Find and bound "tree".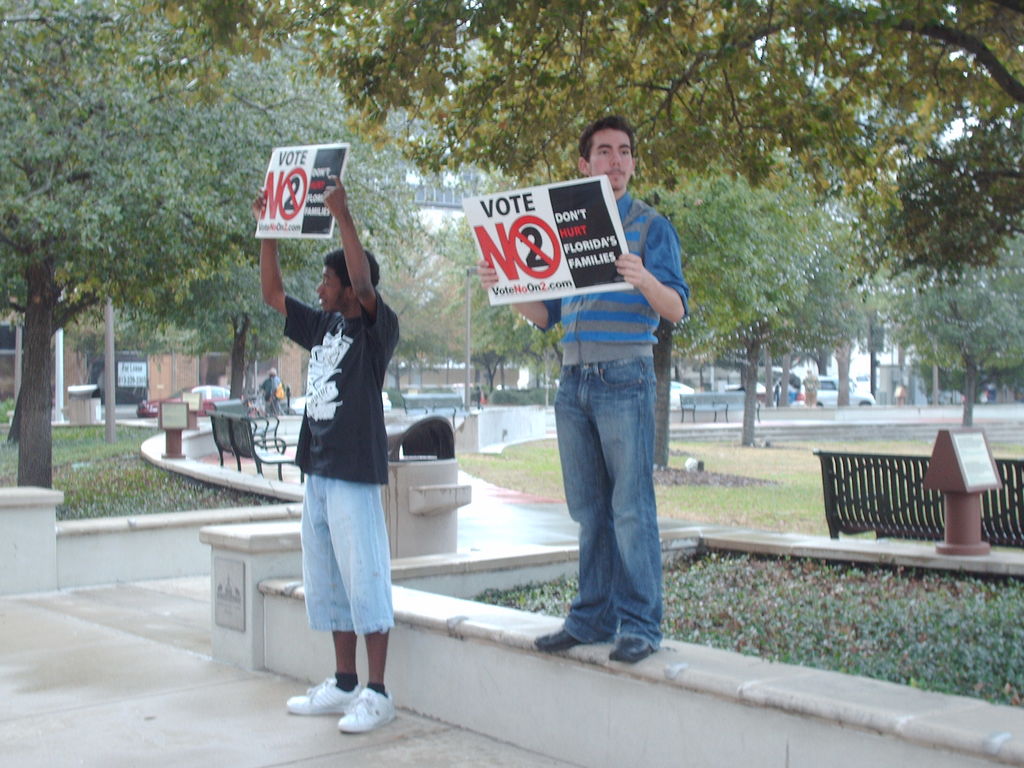
Bound: 401:223:557:396.
